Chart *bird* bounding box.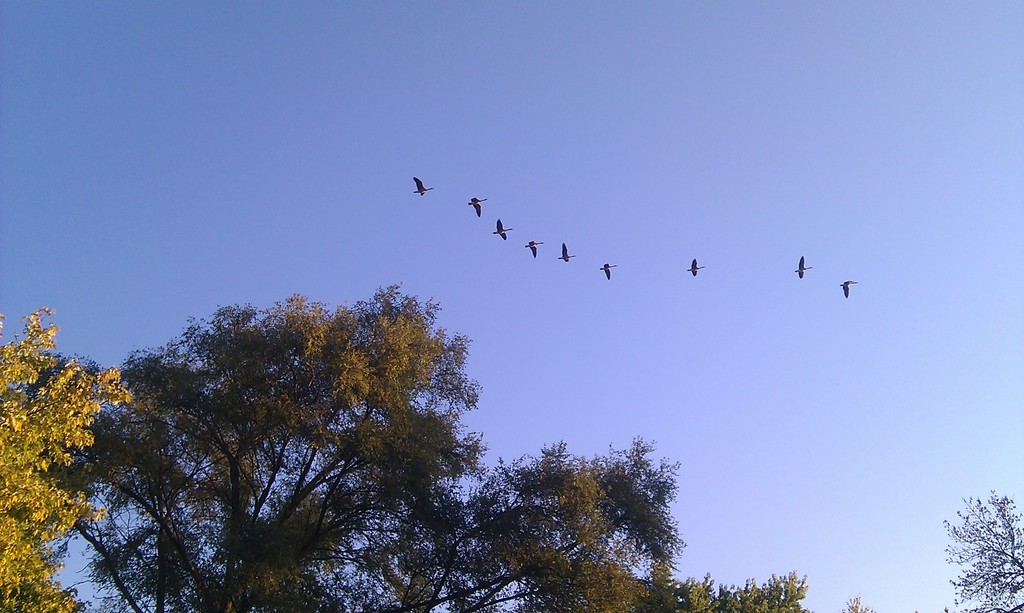
Charted: l=838, t=275, r=862, b=299.
